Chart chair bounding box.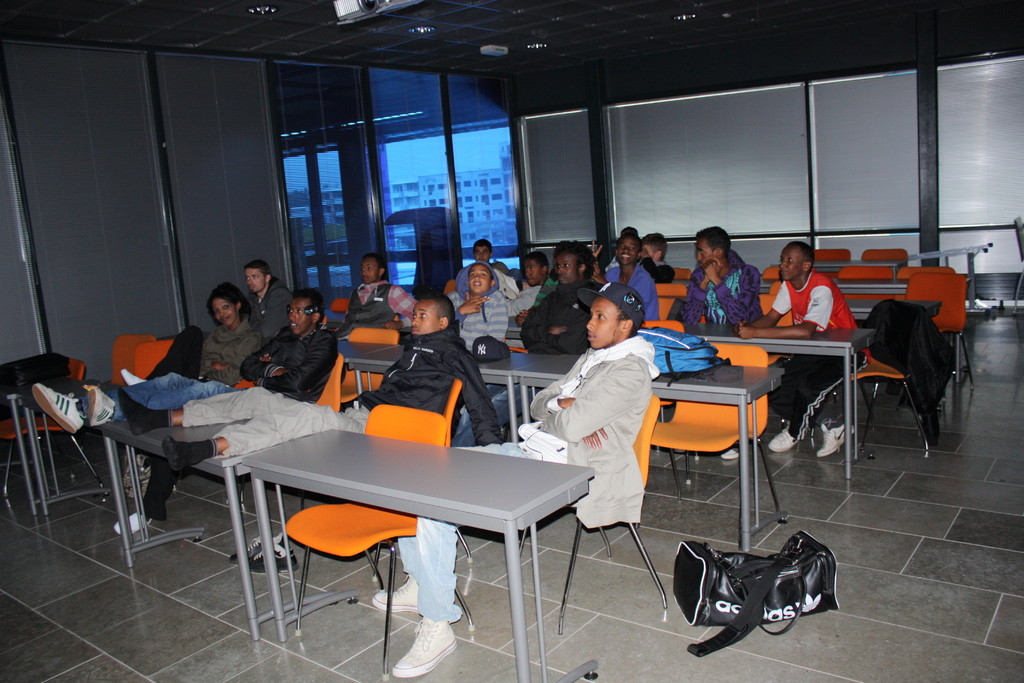
Charted: (813,247,849,261).
